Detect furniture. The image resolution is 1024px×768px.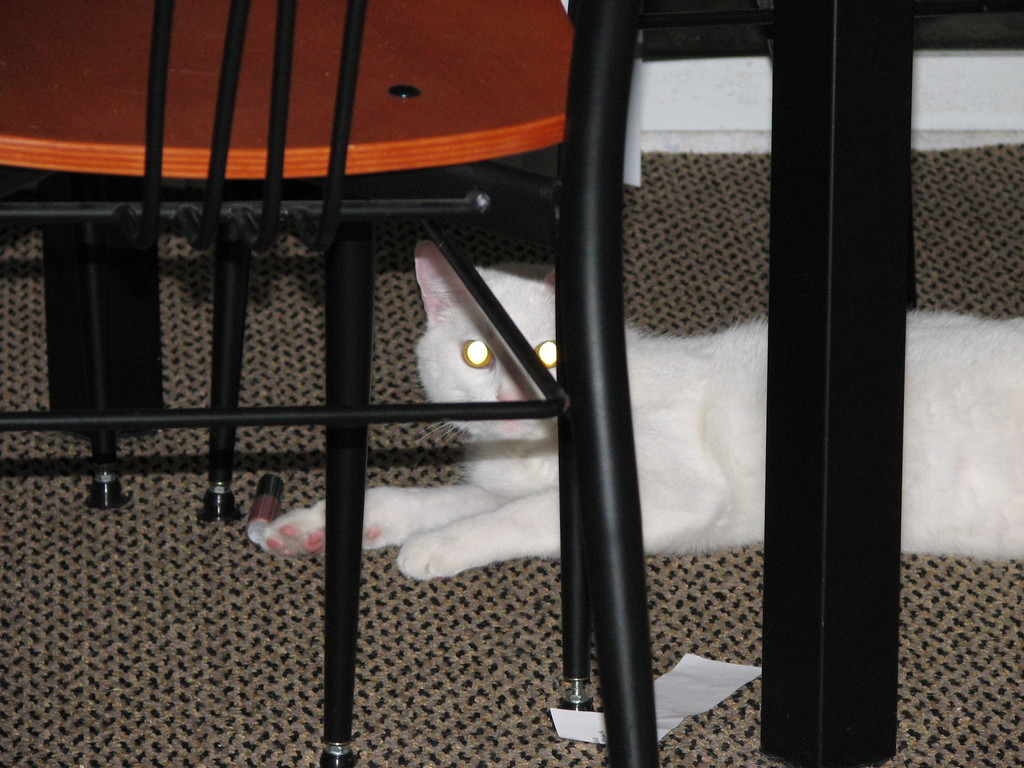
bbox=[0, 0, 661, 767].
